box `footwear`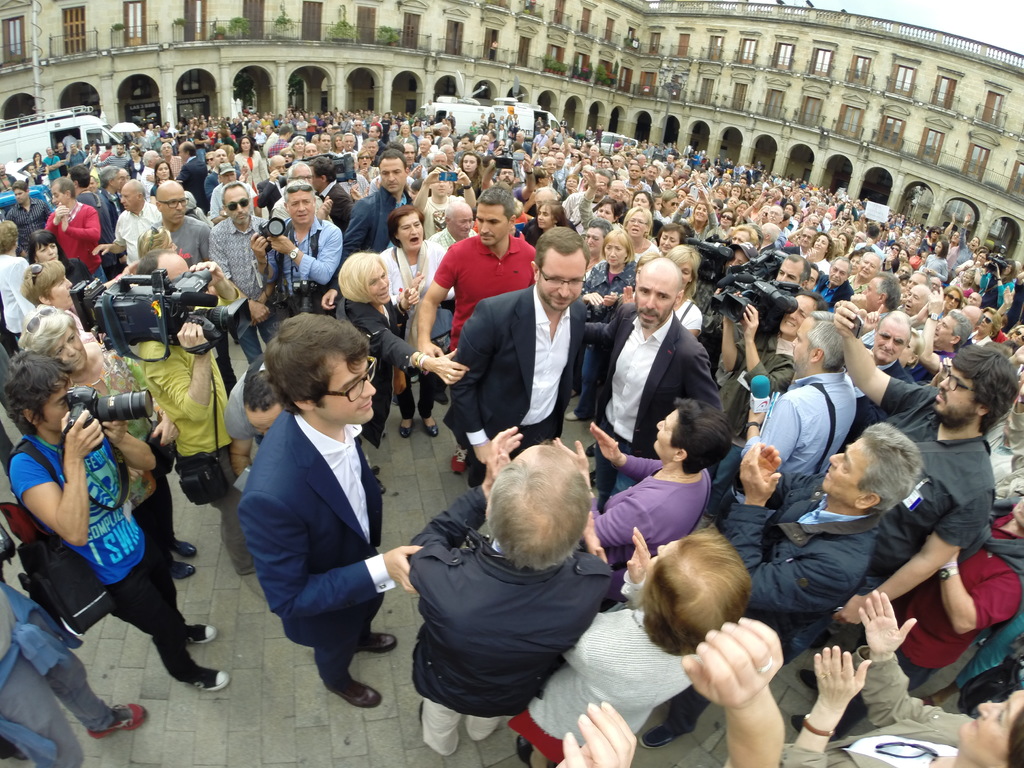
{"left": 172, "top": 539, "right": 198, "bottom": 556}
